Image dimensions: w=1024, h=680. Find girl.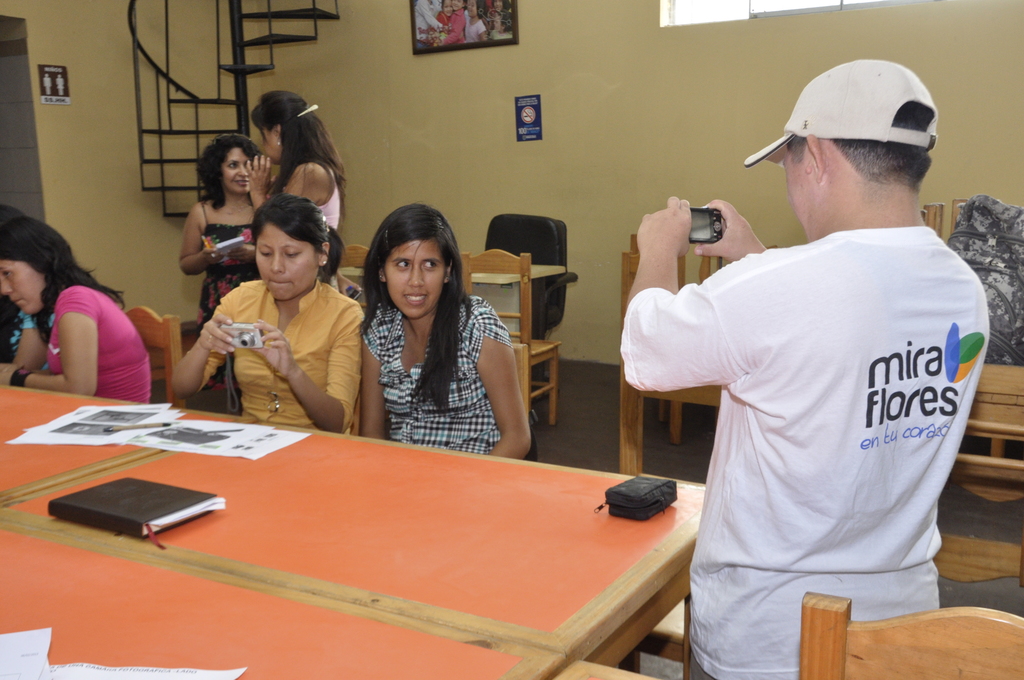
crop(0, 202, 153, 403).
